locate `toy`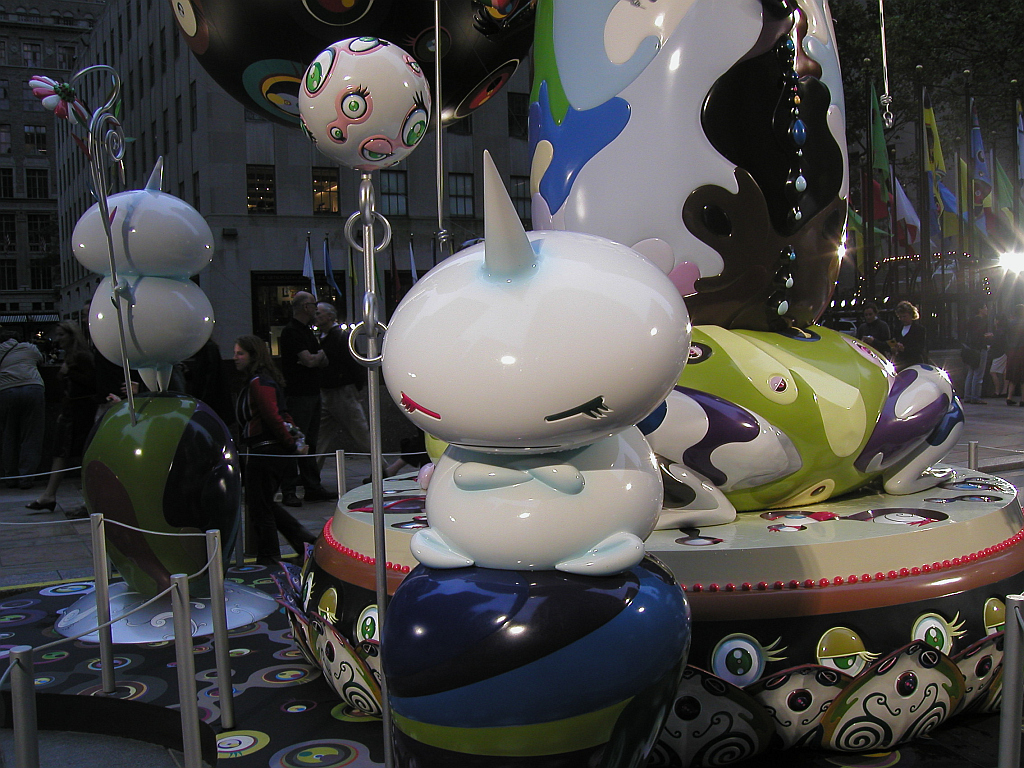
(left=294, top=35, right=436, bottom=177)
